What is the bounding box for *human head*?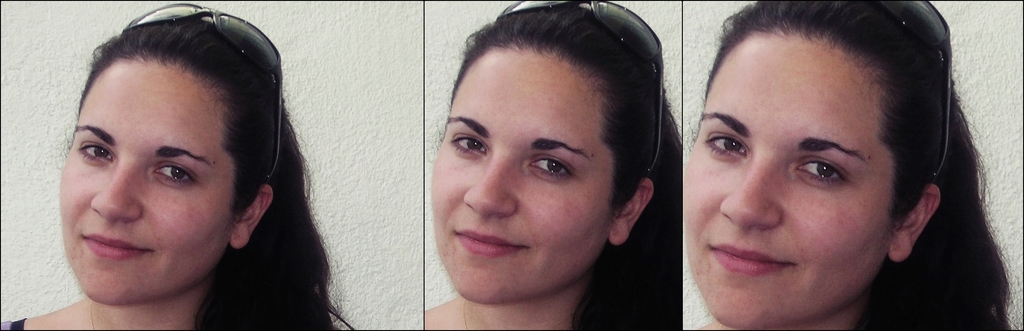
681,0,955,330.
